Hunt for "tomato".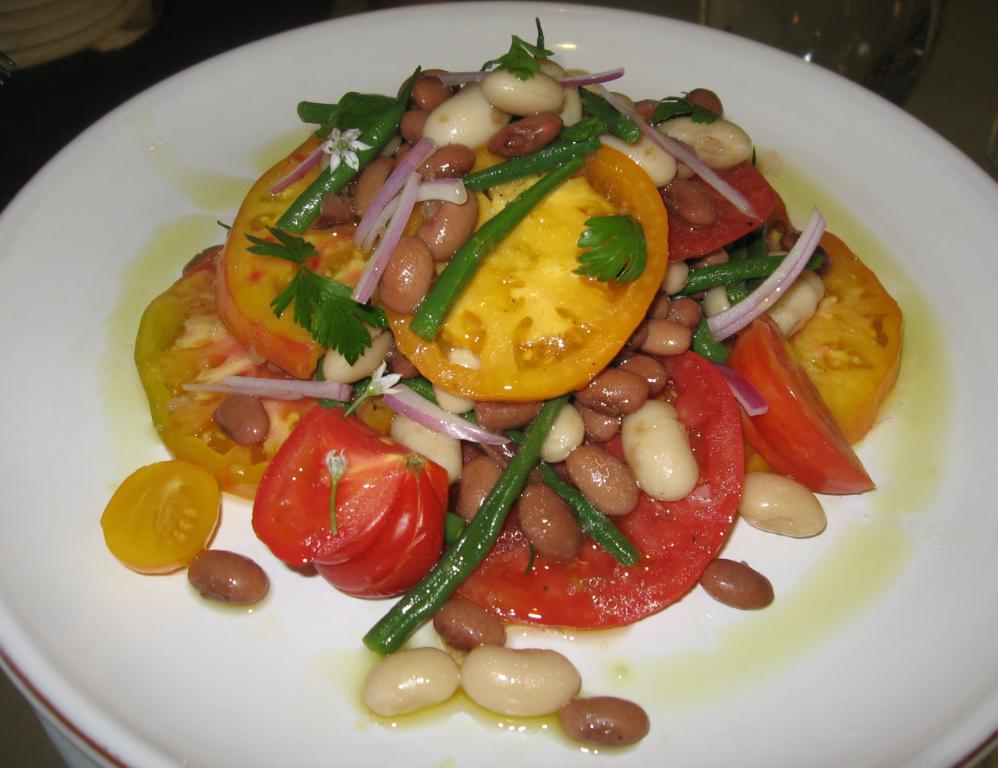
Hunted down at {"left": 135, "top": 239, "right": 329, "bottom": 501}.
